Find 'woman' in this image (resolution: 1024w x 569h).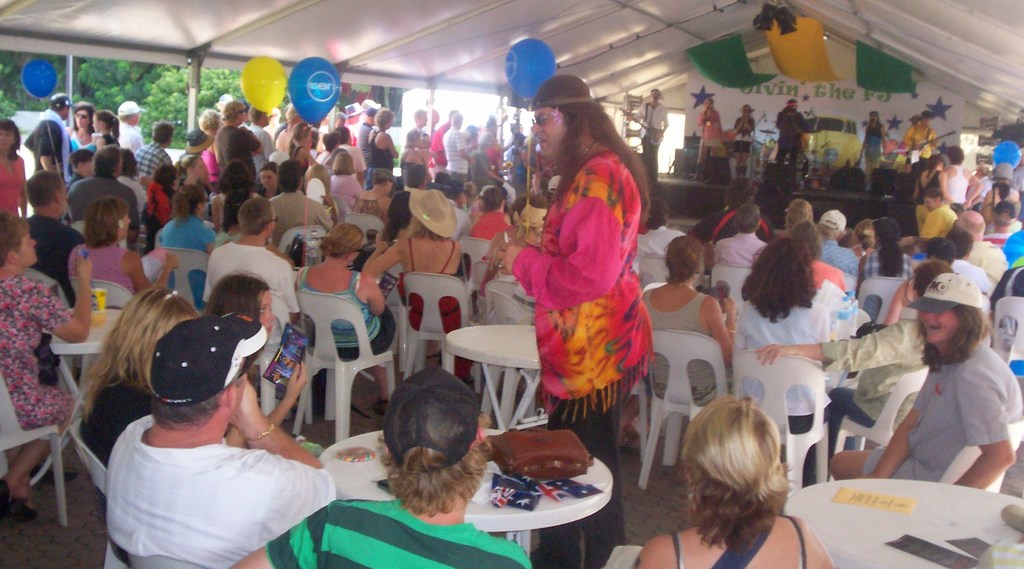
<bbox>372, 190, 414, 299</bbox>.
